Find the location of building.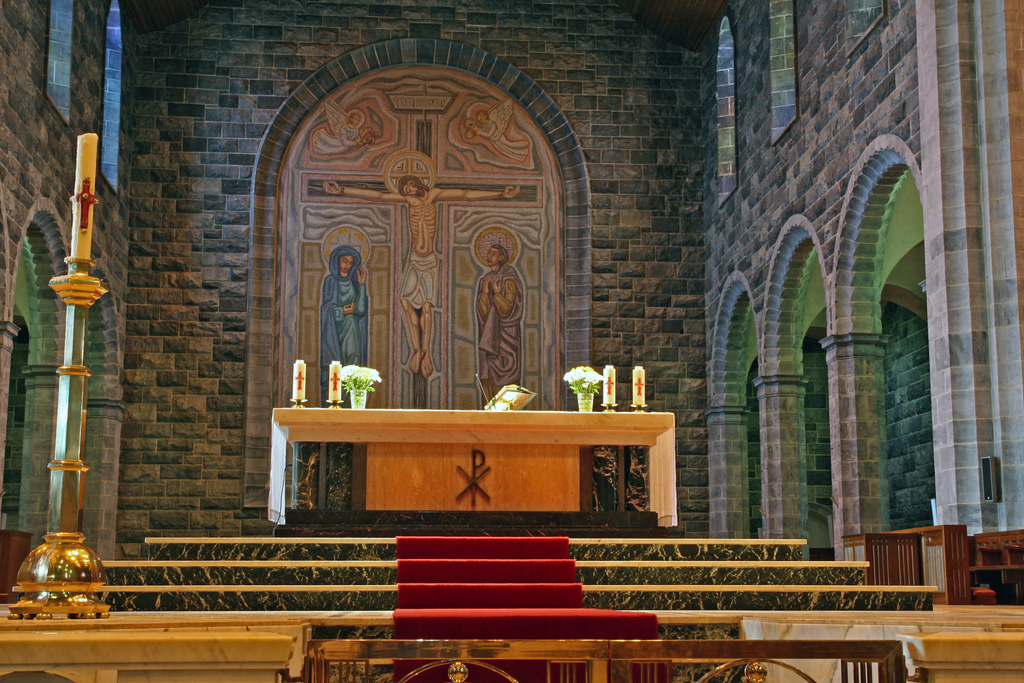
Location: detection(0, 1, 1020, 682).
